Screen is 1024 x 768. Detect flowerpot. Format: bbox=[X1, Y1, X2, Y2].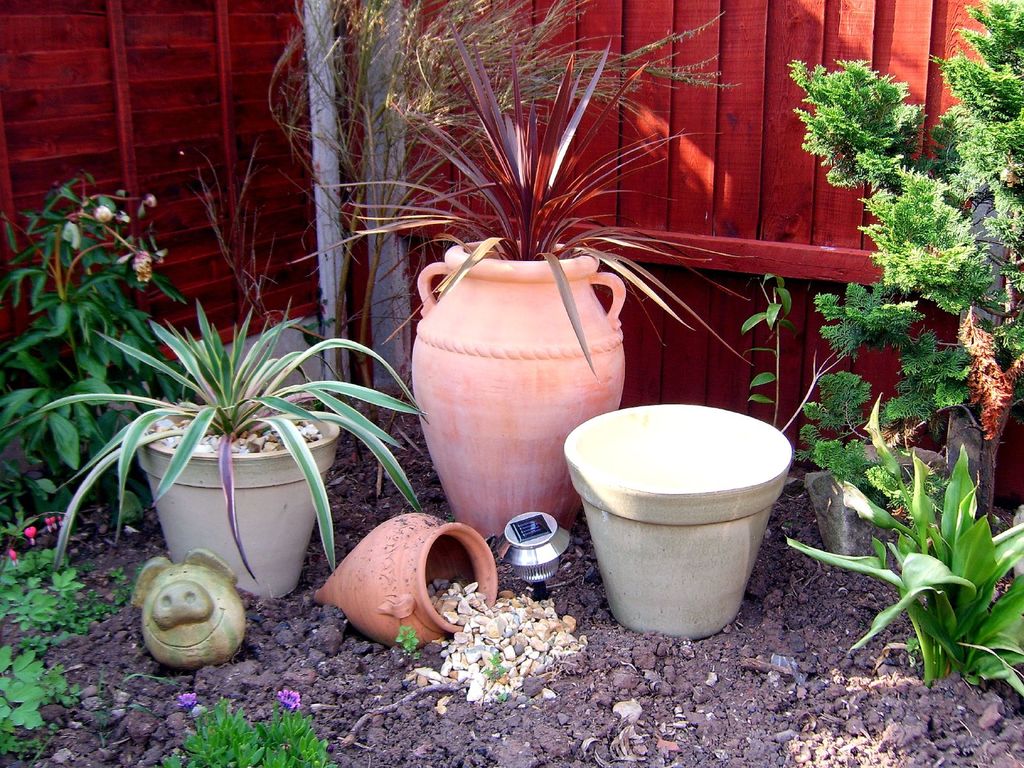
bbox=[407, 236, 624, 537].
